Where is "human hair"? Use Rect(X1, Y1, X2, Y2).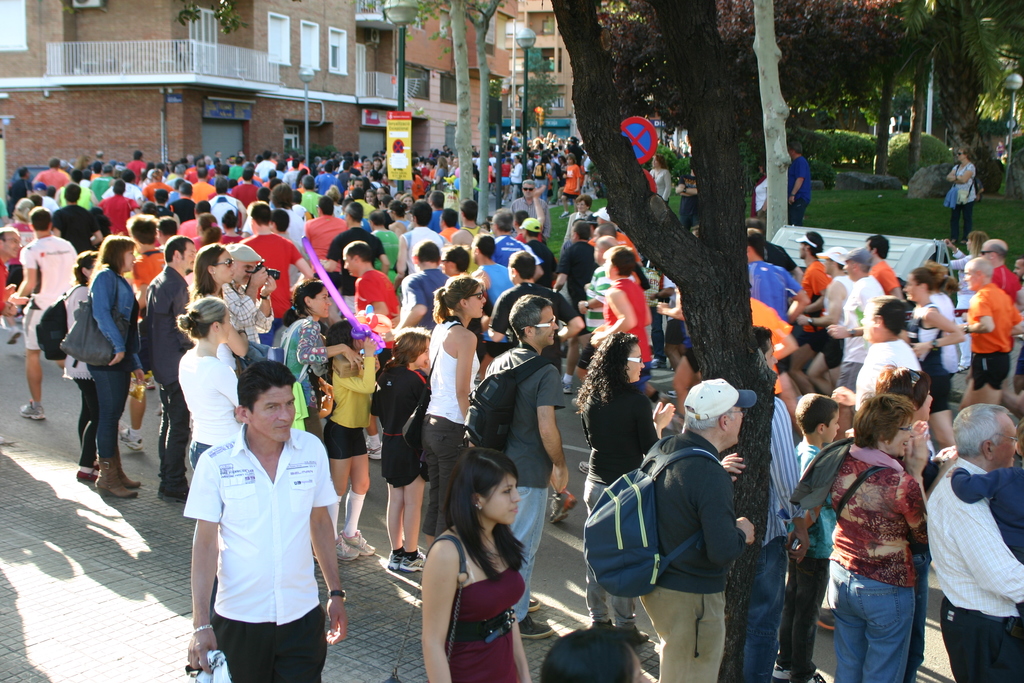
Rect(179, 183, 191, 197).
